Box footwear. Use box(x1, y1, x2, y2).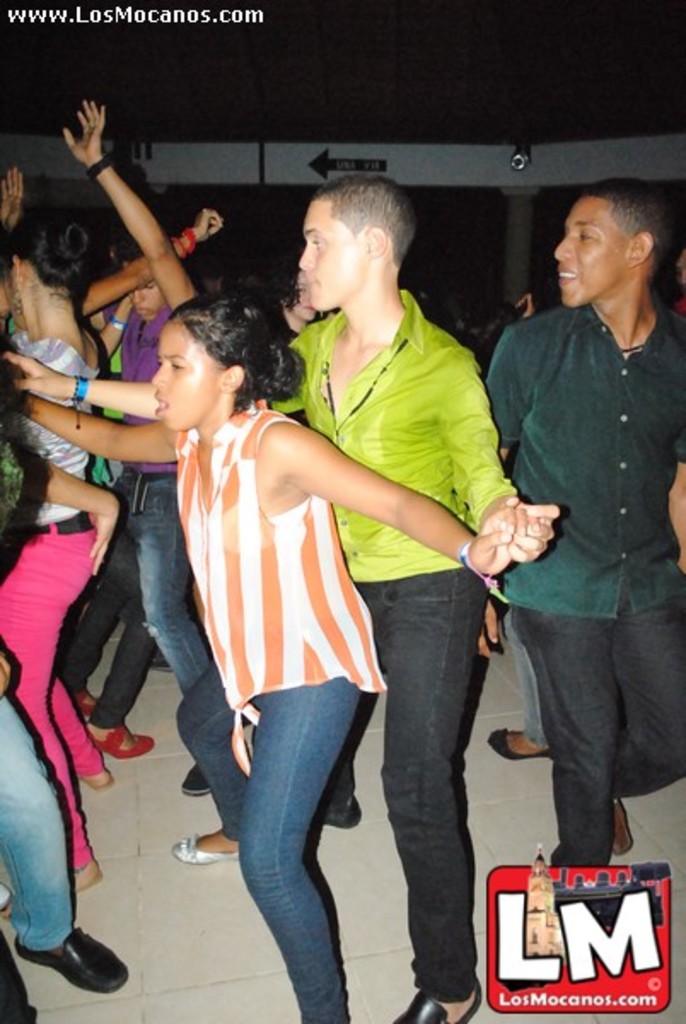
box(73, 691, 99, 715).
